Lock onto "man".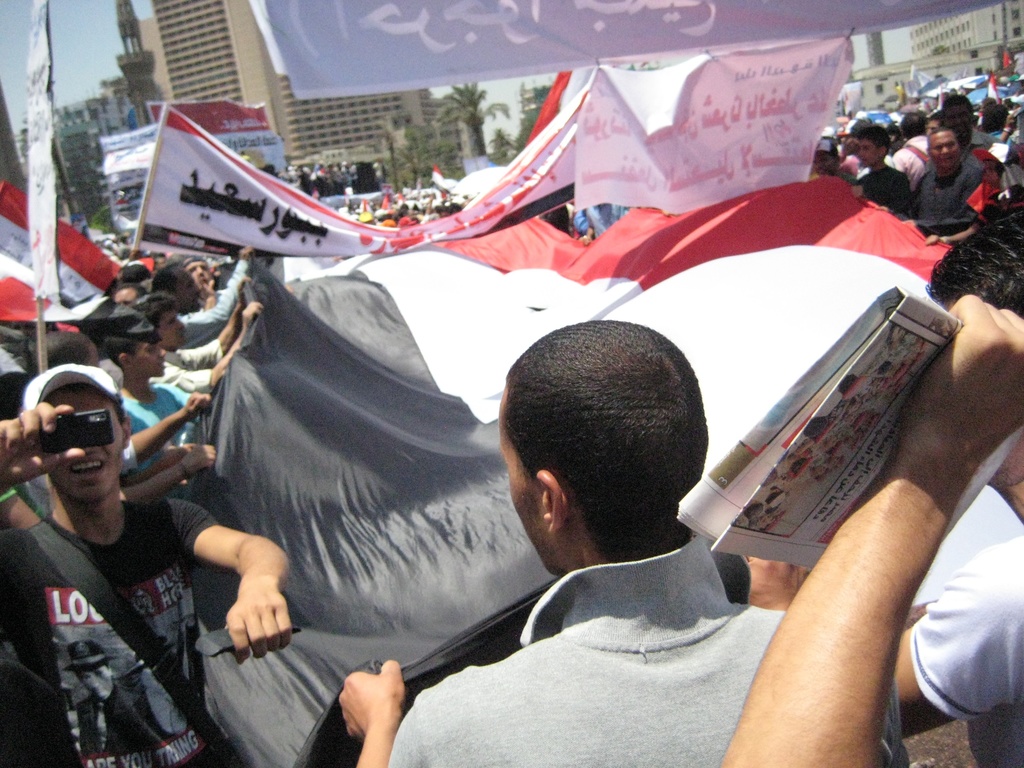
Locked: (x1=184, y1=256, x2=221, y2=302).
